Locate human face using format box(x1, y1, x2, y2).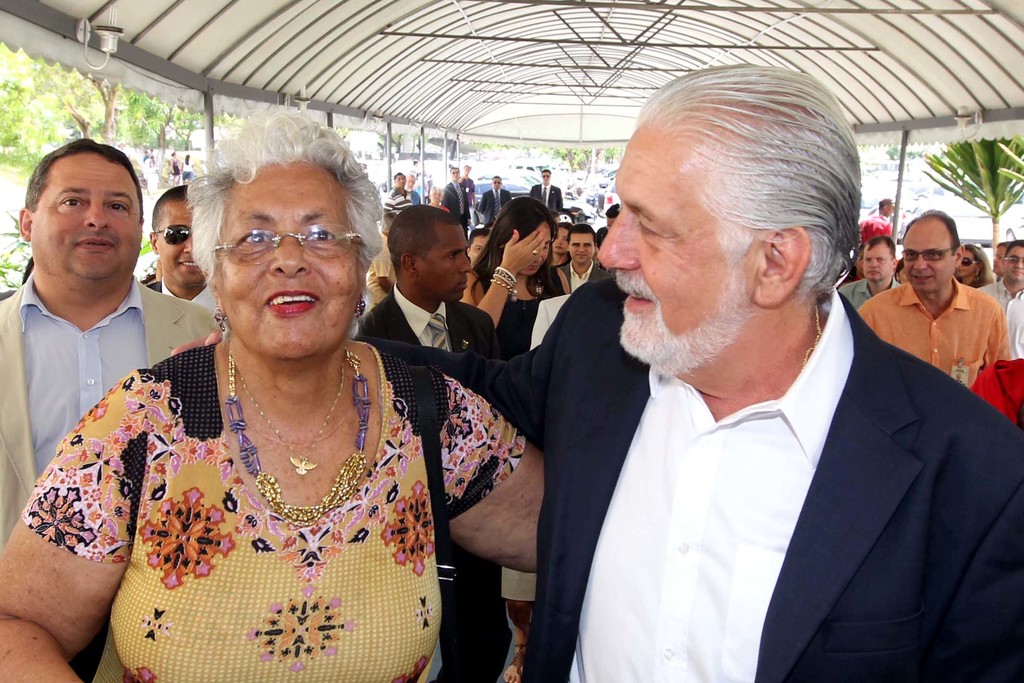
box(419, 226, 470, 302).
